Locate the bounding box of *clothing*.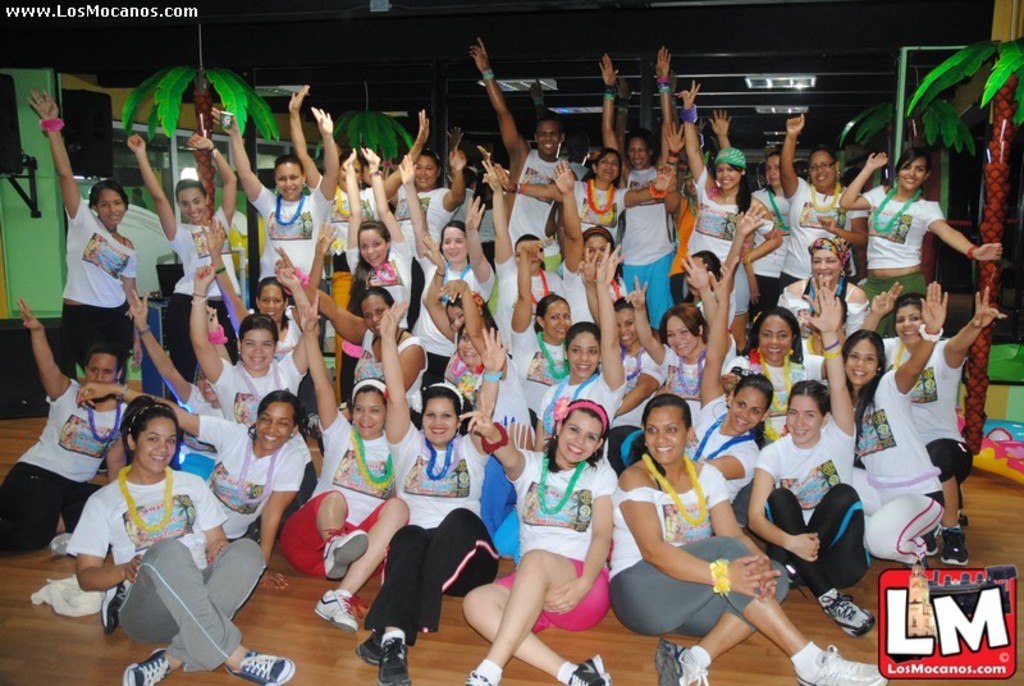
Bounding box: 69, 196, 140, 369.
